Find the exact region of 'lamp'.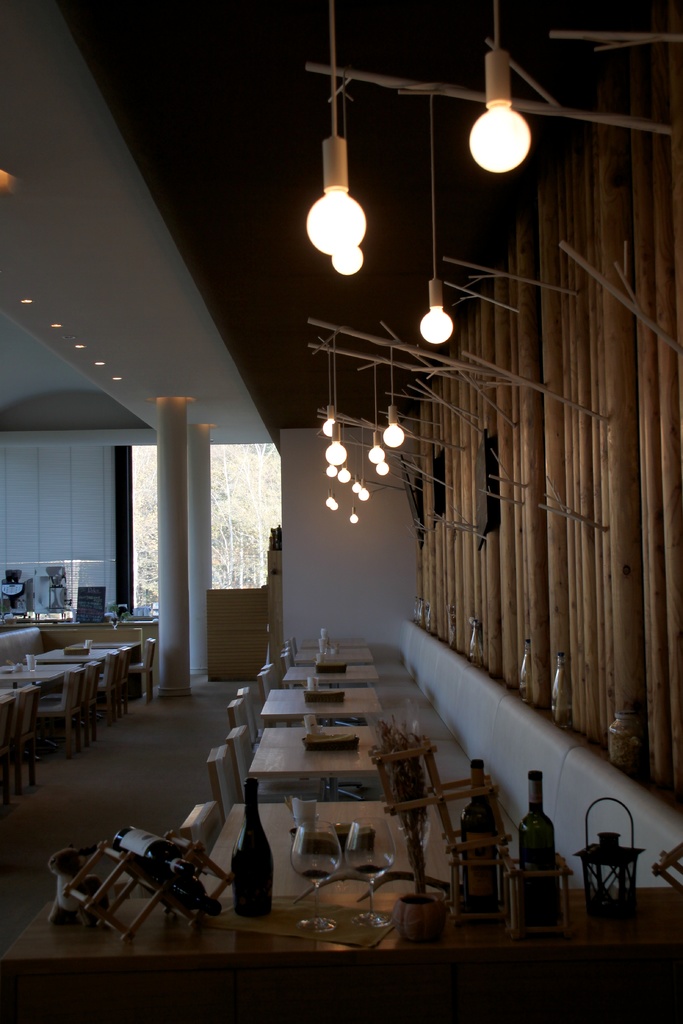
Exact region: region(381, 346, 404, 448).
